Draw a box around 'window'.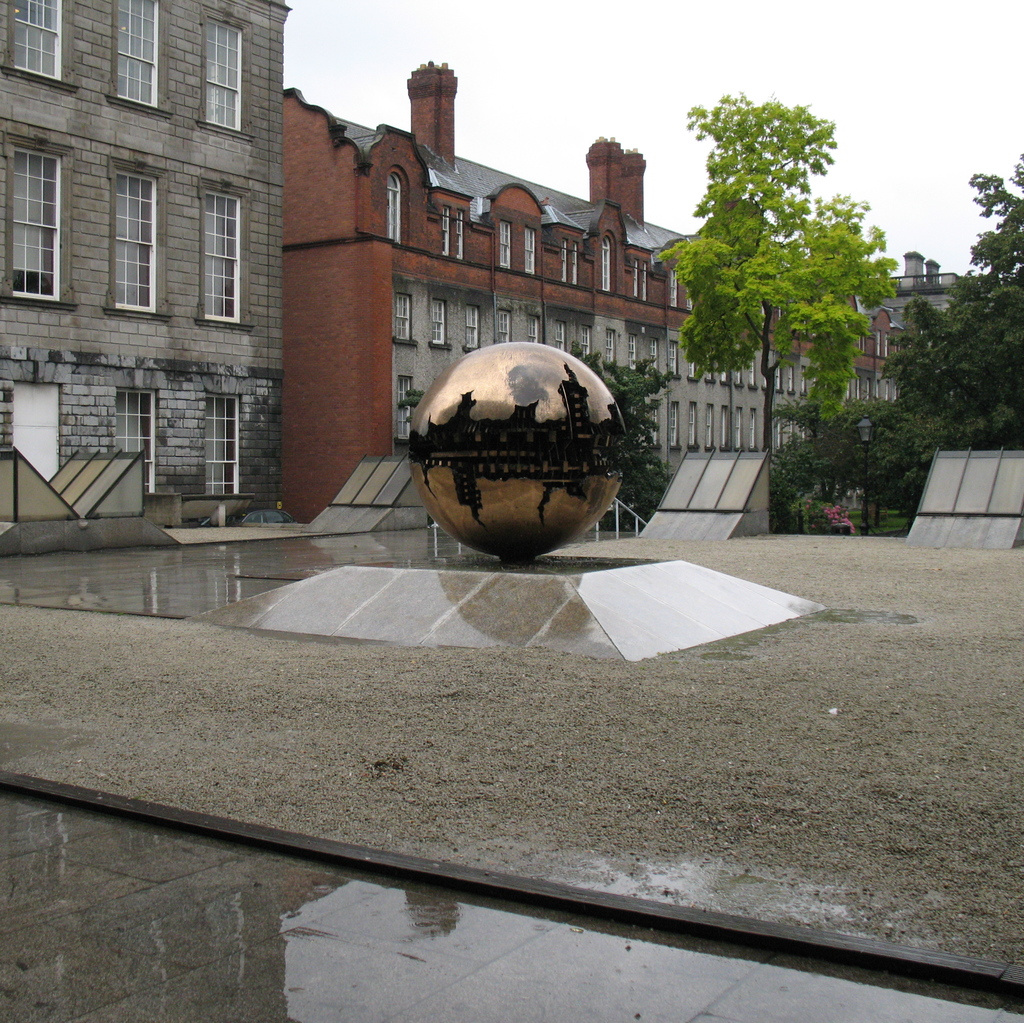
x1=526, y1=312, x2=538, y2=345.
